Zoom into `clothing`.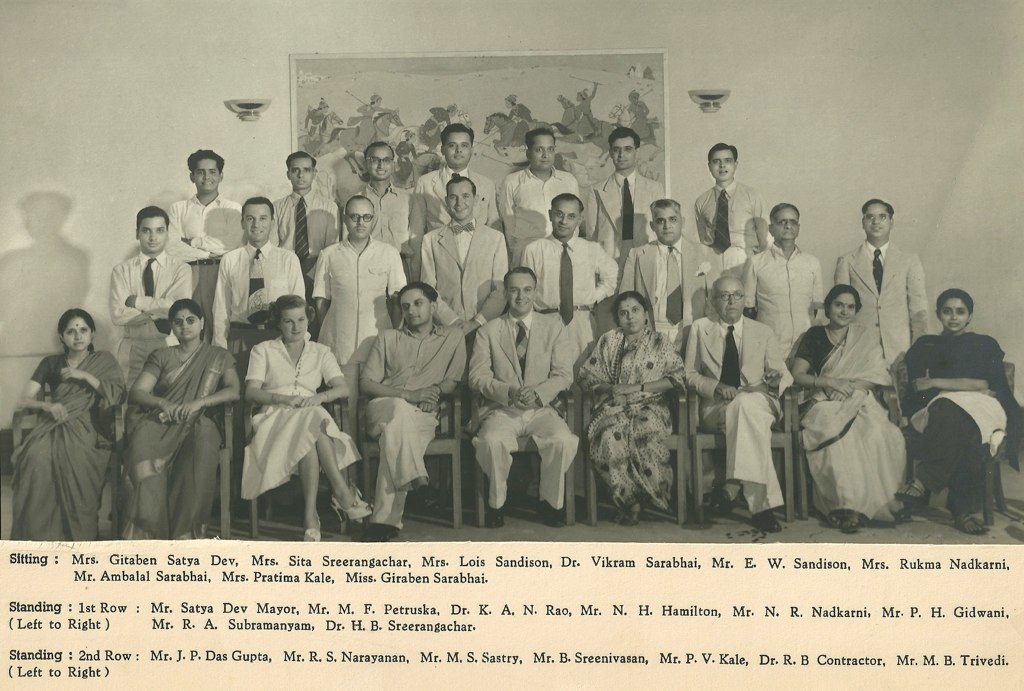
Zoom target: {"x1": 173, "y1": 181, "x2": 241, "y2": 332}.
